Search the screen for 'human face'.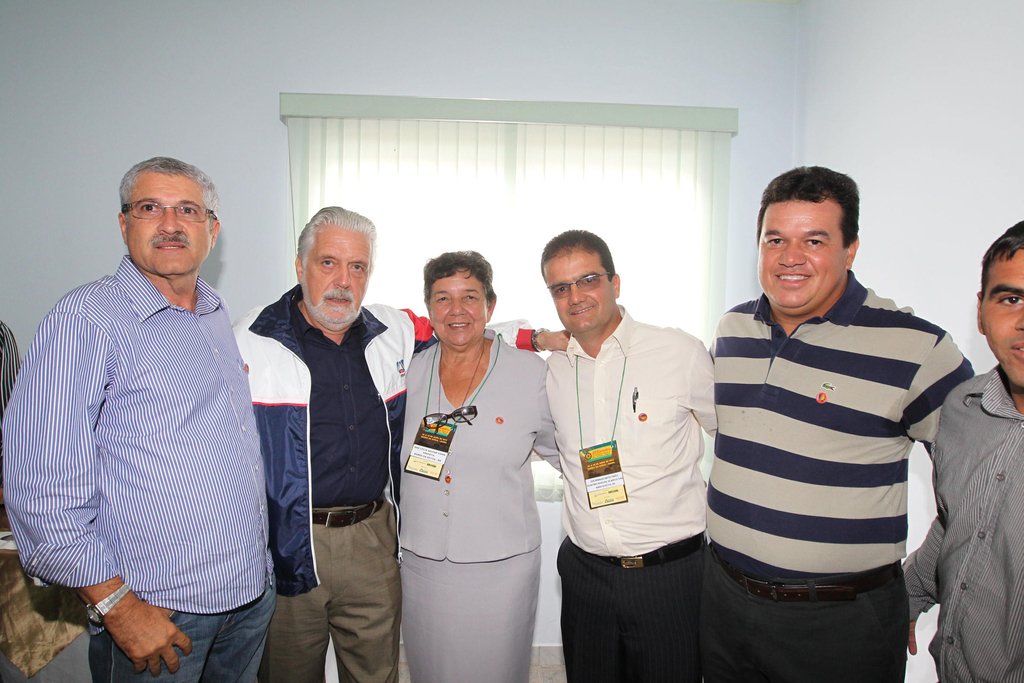
Found at box=[426, 270, 489, 345].
